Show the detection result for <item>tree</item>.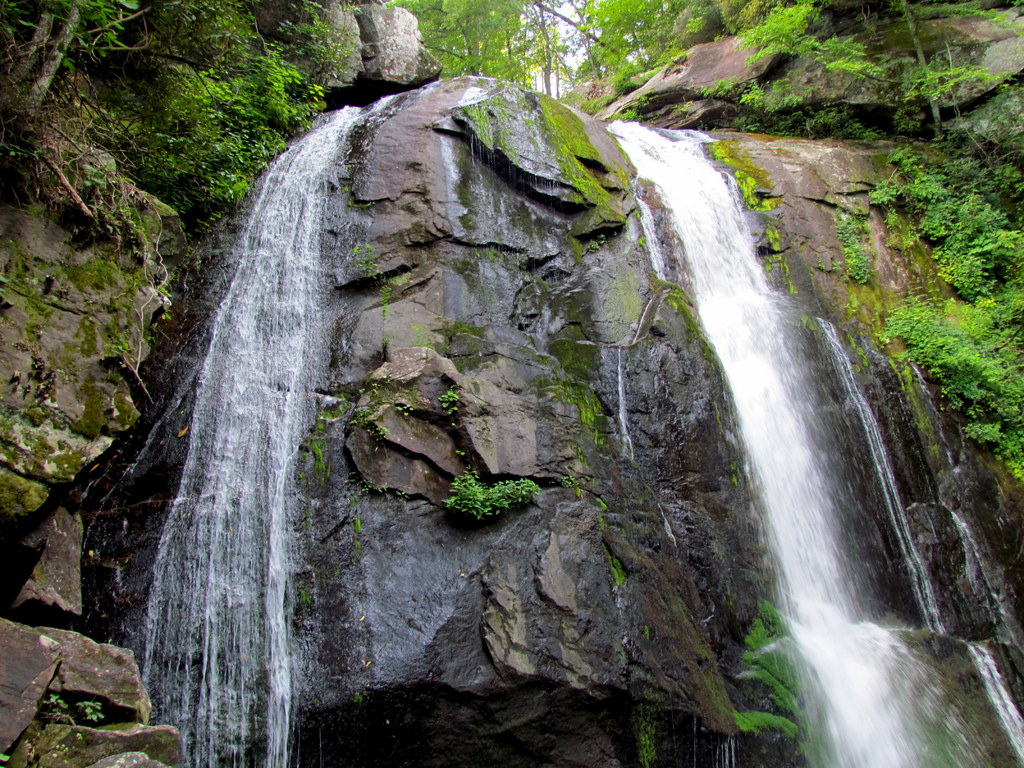
left=0, top=0, right=147, bottom=122.
